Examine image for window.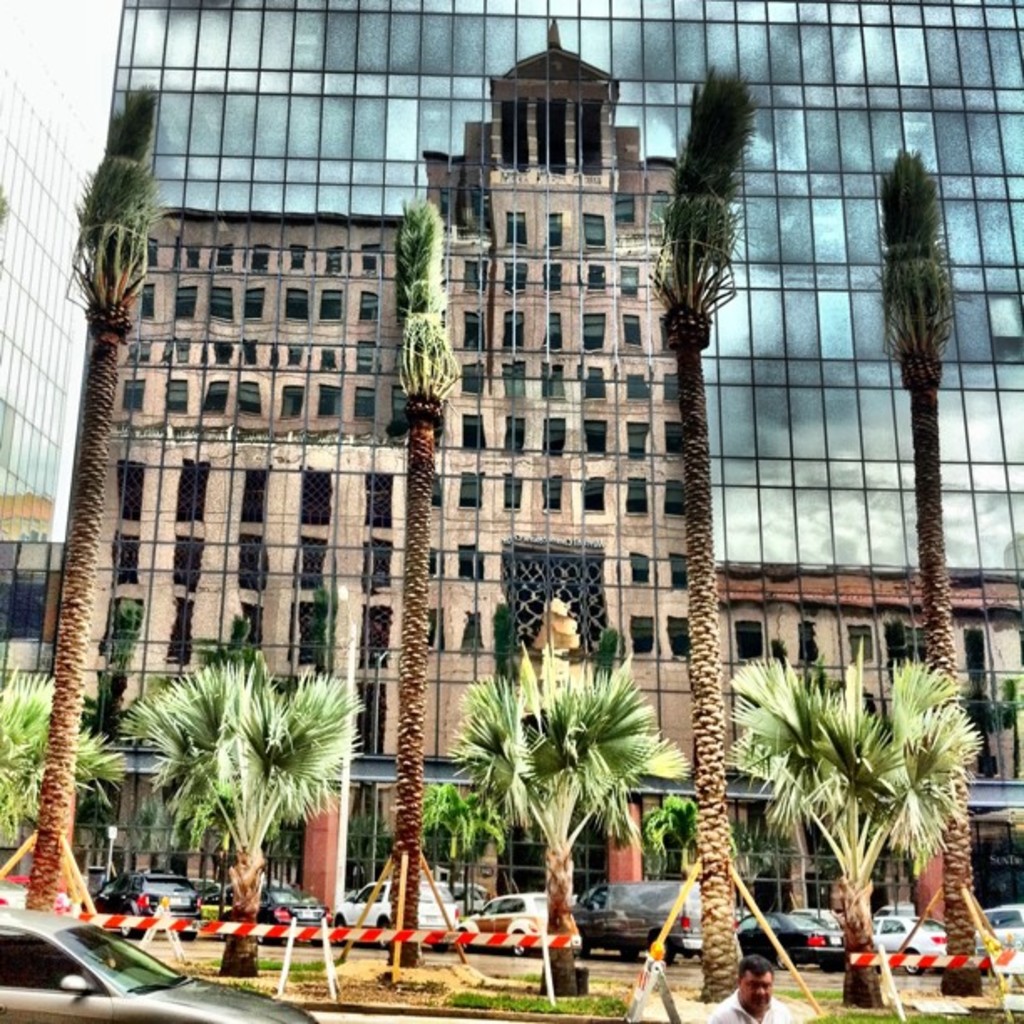
Examination result: BBox(127, 341, 154, 363).
